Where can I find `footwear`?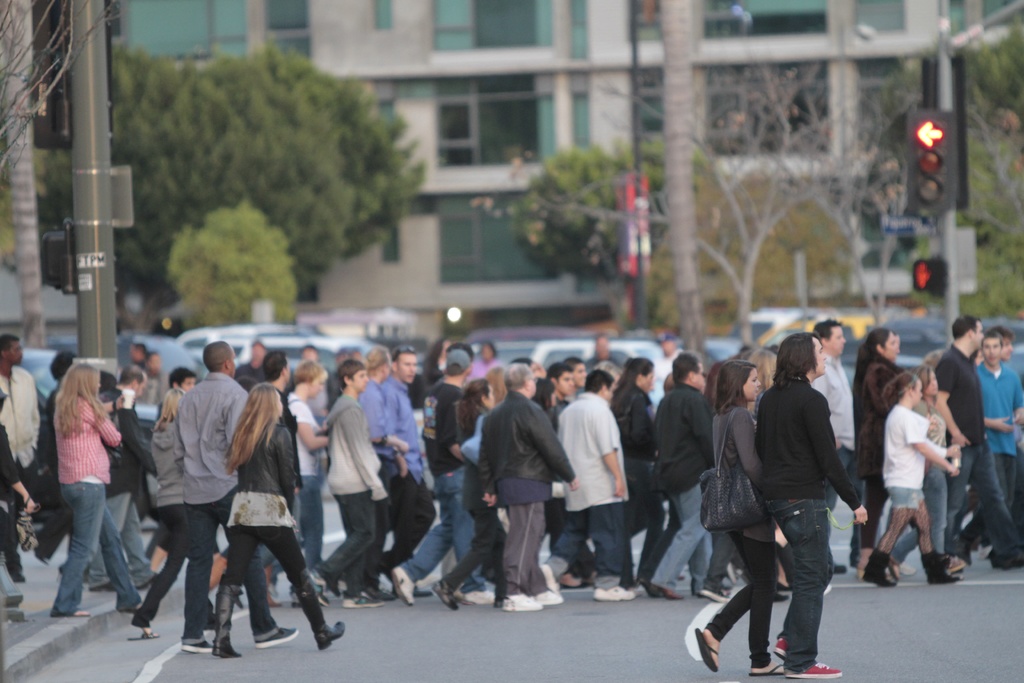
You can find it at rect(636, 572, 664, 597).
